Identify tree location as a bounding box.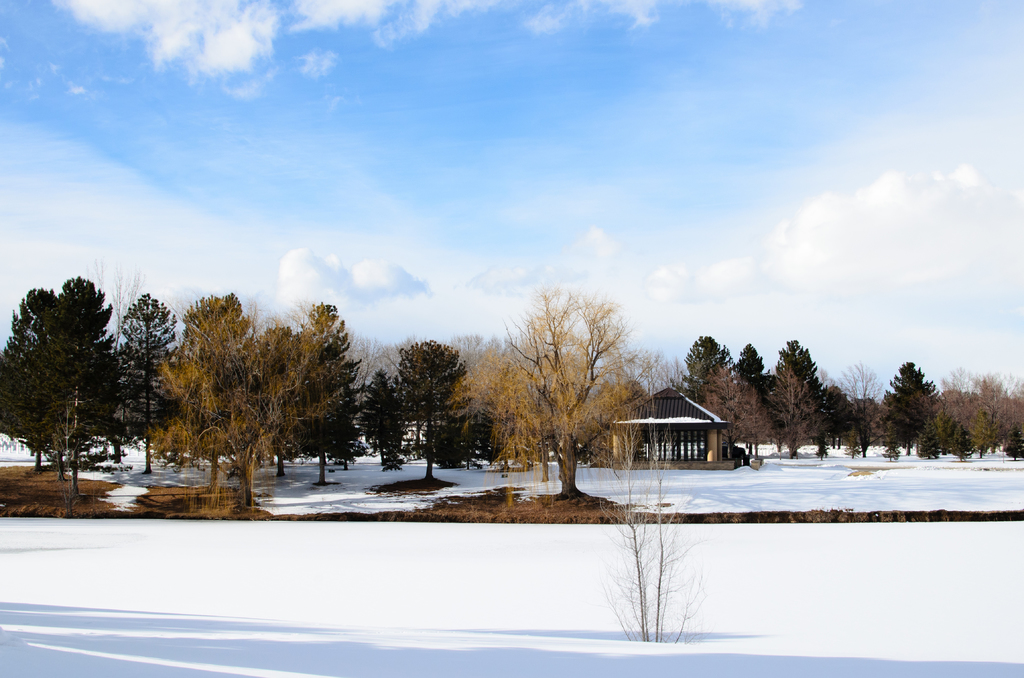
248:309:350:492.
